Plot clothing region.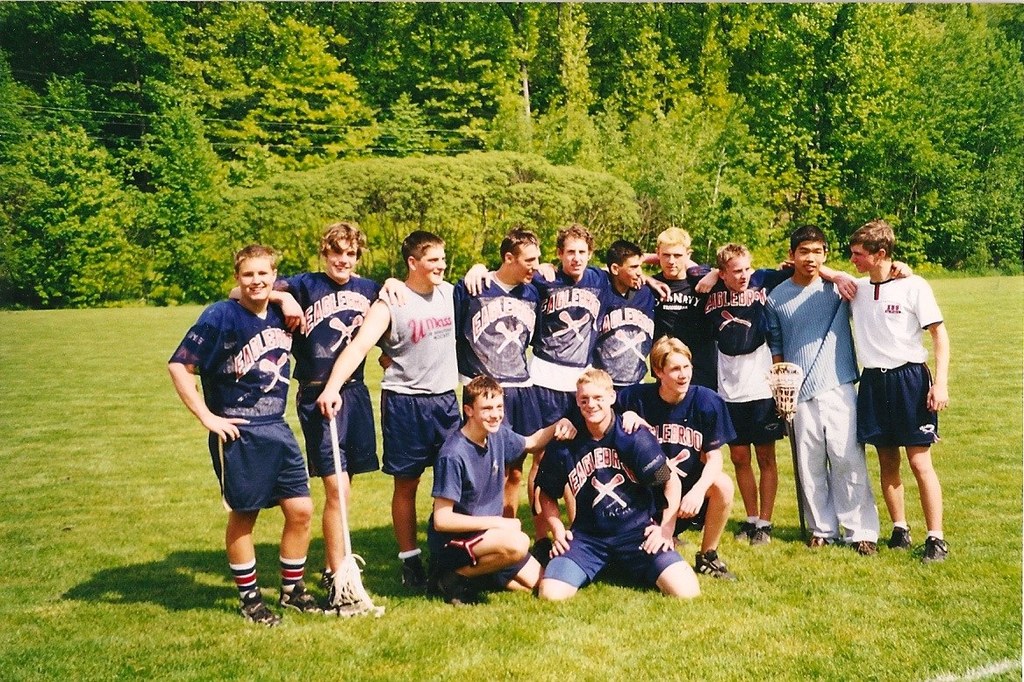
Plotted at l=465, t=275, r=539, b=434.
